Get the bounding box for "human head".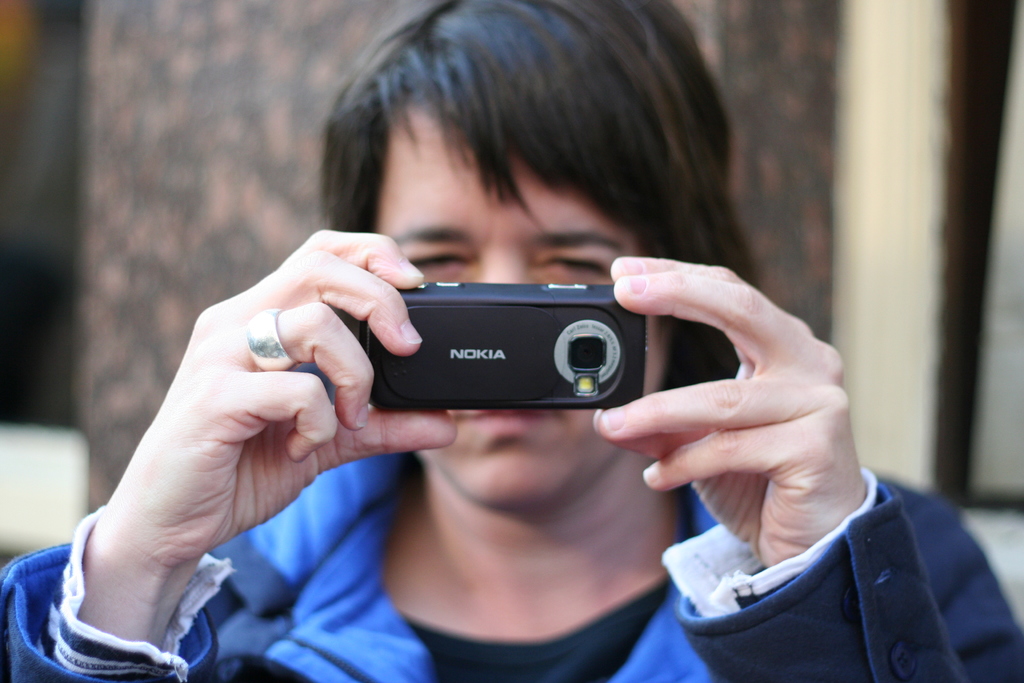
<bbox>314, 154, 711, 415</bbox>.
